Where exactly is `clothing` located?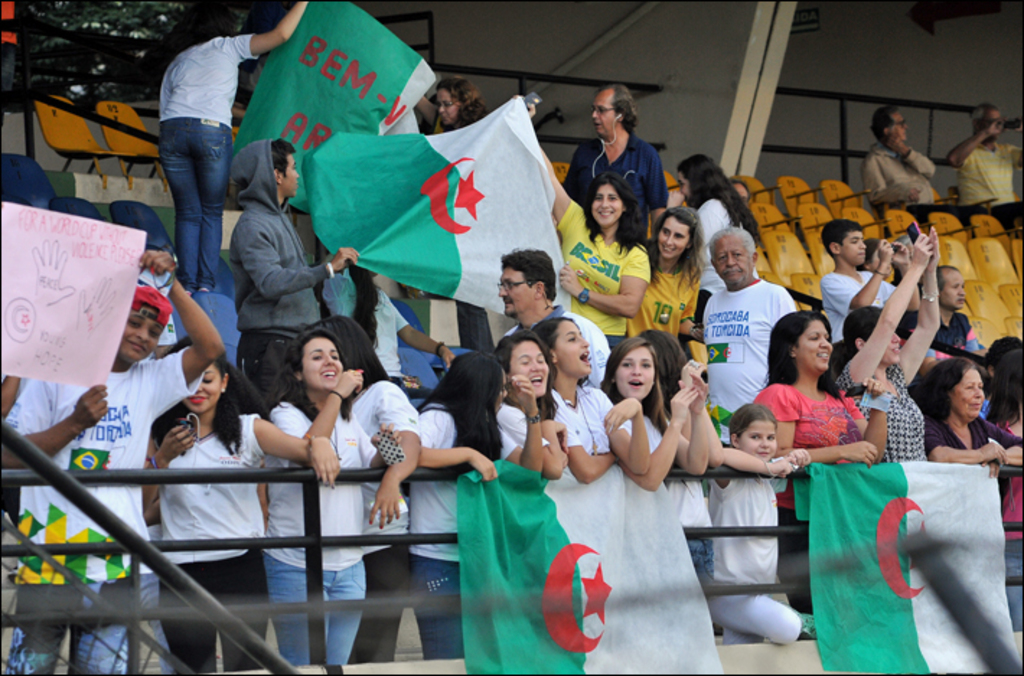
Its bounding box is region(531, 382, 652, 467).
